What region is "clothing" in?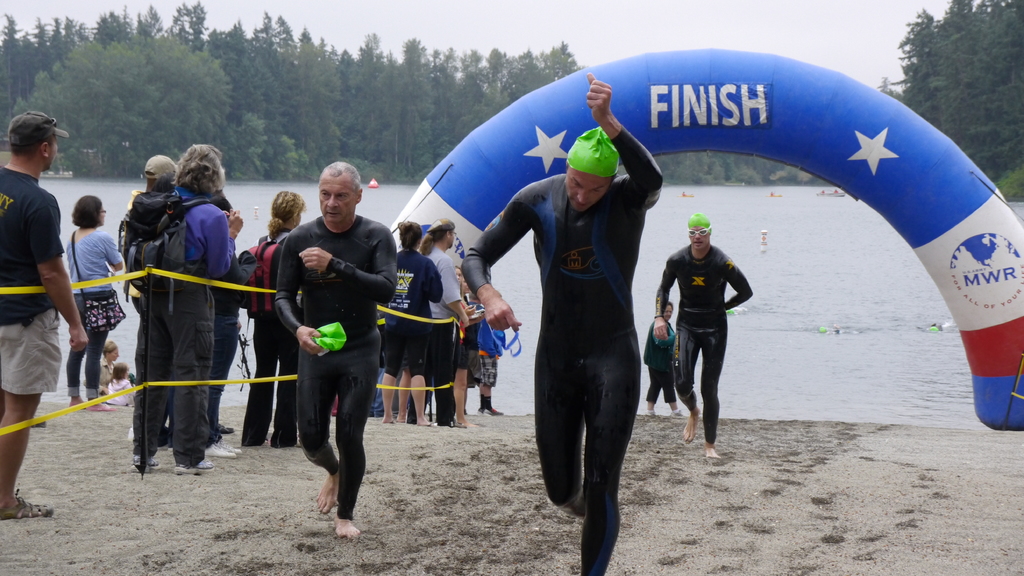
x1=653 y1=240 x2=753 y2=446.
